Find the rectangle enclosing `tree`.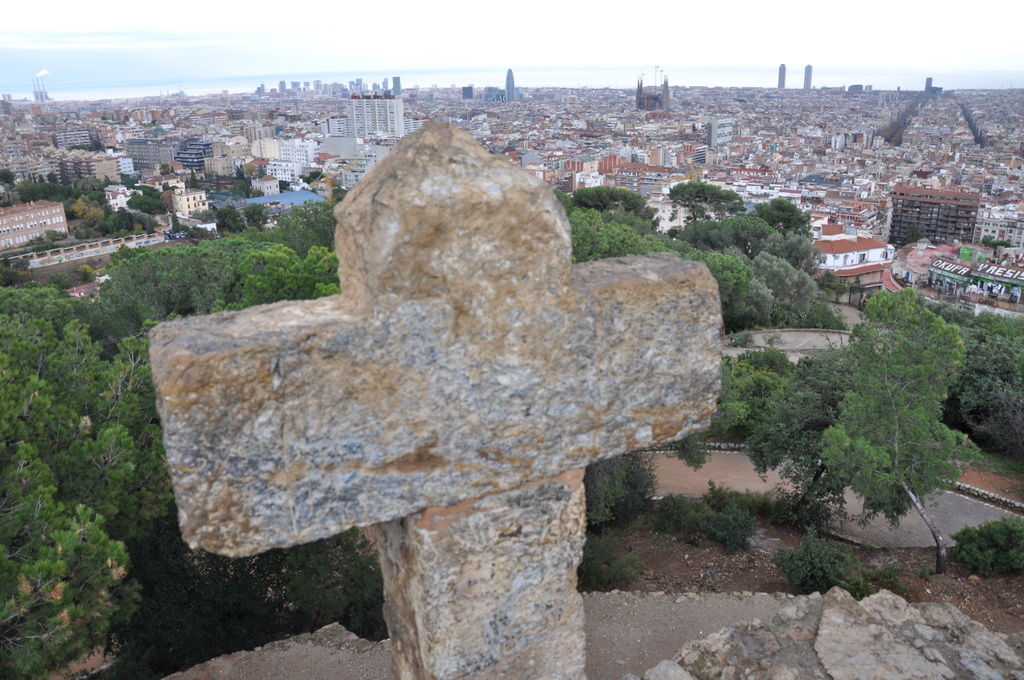
box(42, 230, 54, 248).
